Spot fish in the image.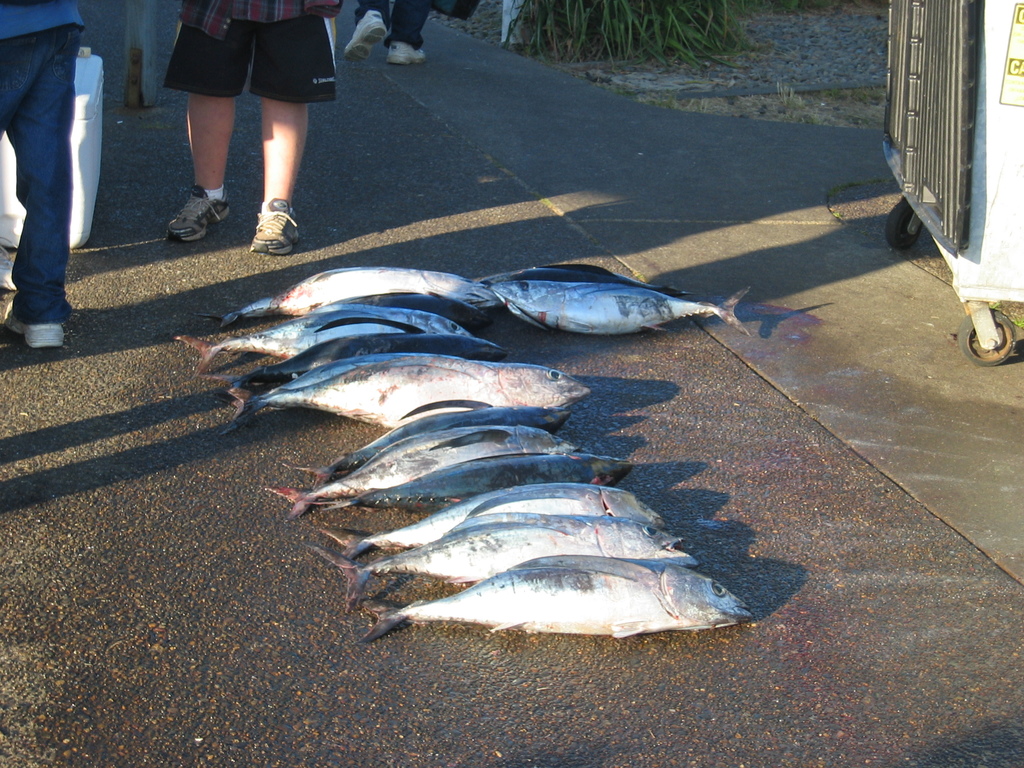
fish found at <bbox>173, 297, 465, 388</bbox>.
